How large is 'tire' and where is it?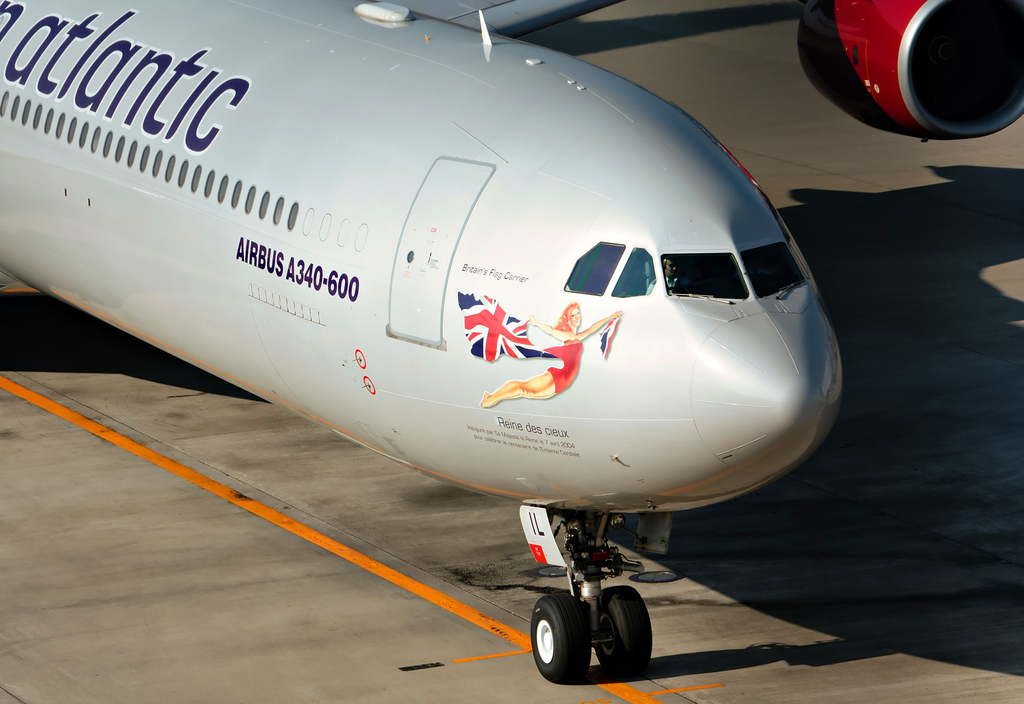
Bounding box: [591, 584, 655, 675].
